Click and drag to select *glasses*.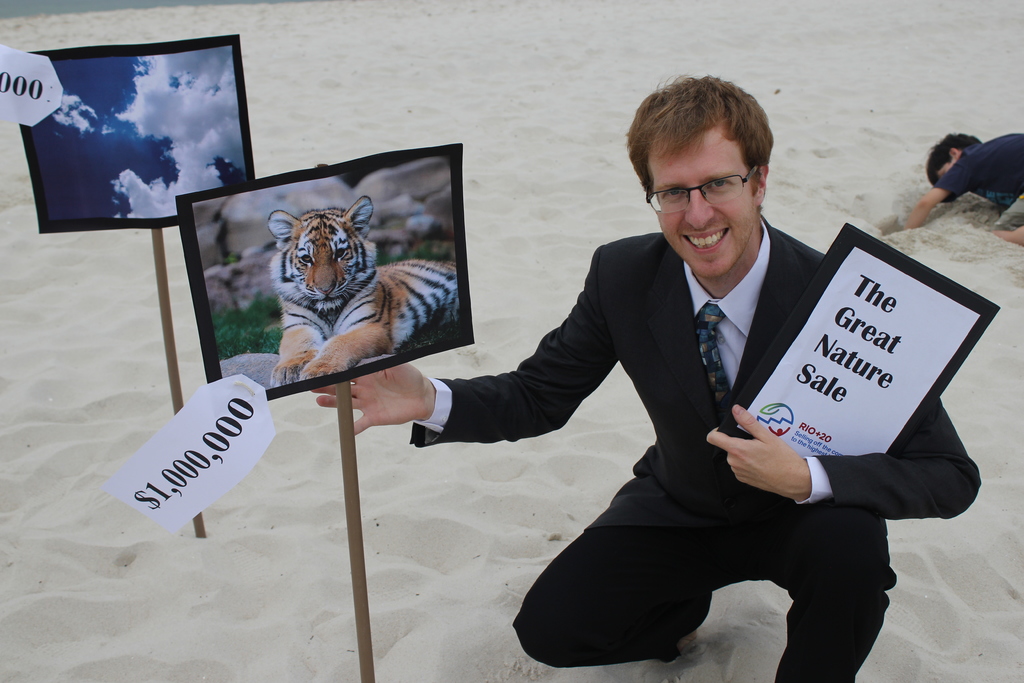
Selection: Rect(648, 162, 772, 208).
